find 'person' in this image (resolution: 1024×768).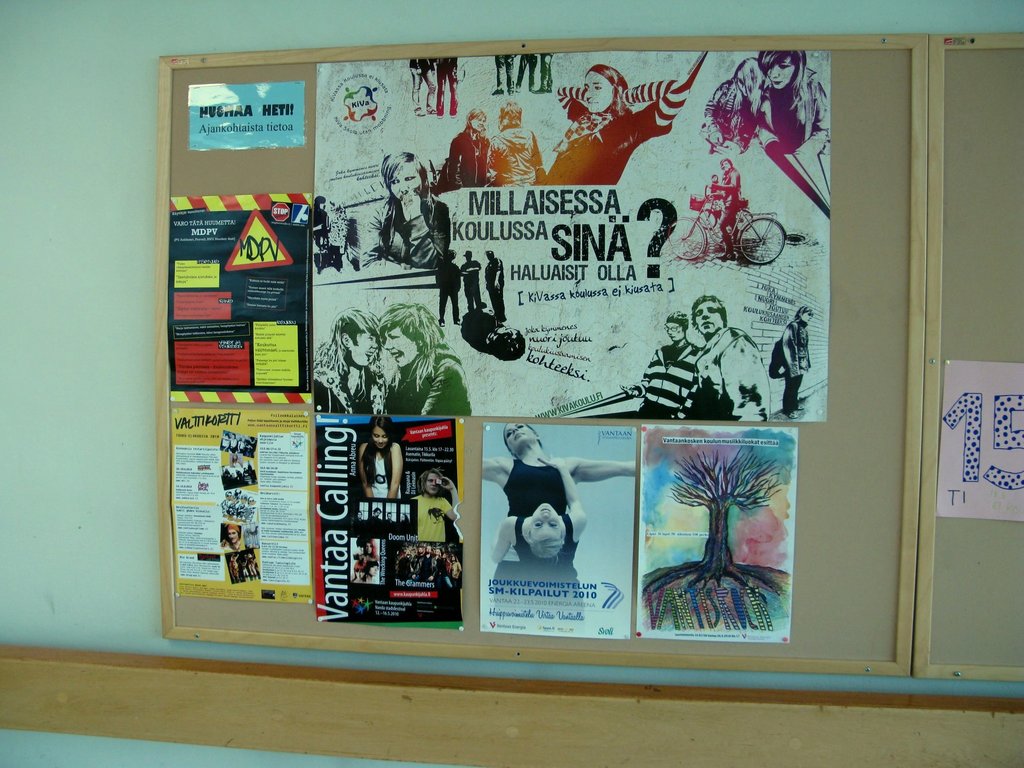
<bbox>701, 57, 767, 157</bbox>.
